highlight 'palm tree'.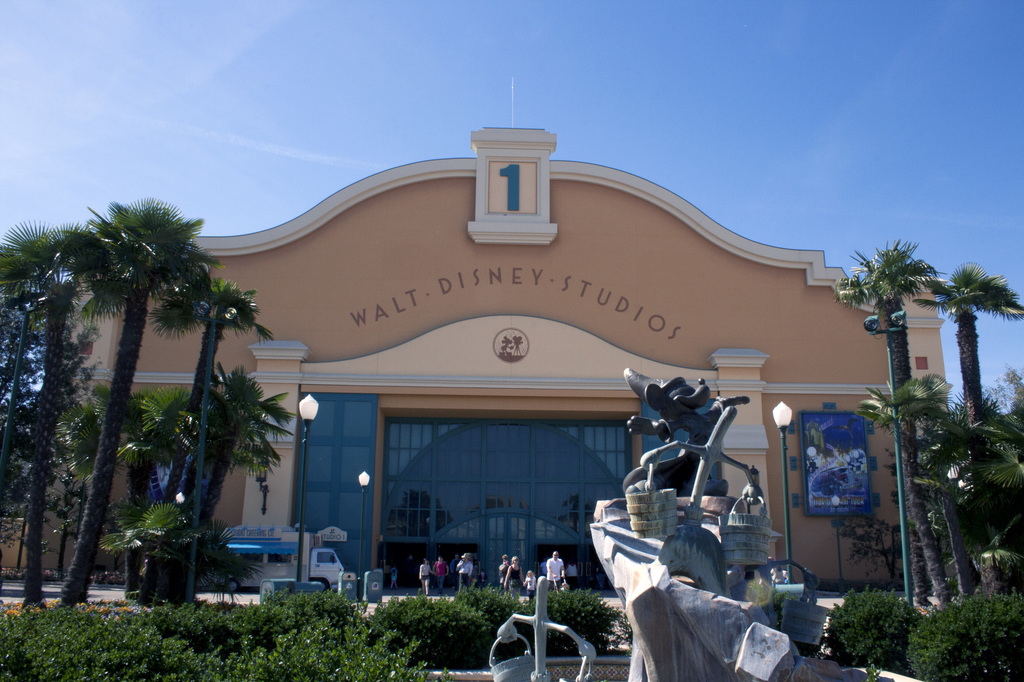
Highlighted region: x1=65, y1=201, x2=212, y2=571.
